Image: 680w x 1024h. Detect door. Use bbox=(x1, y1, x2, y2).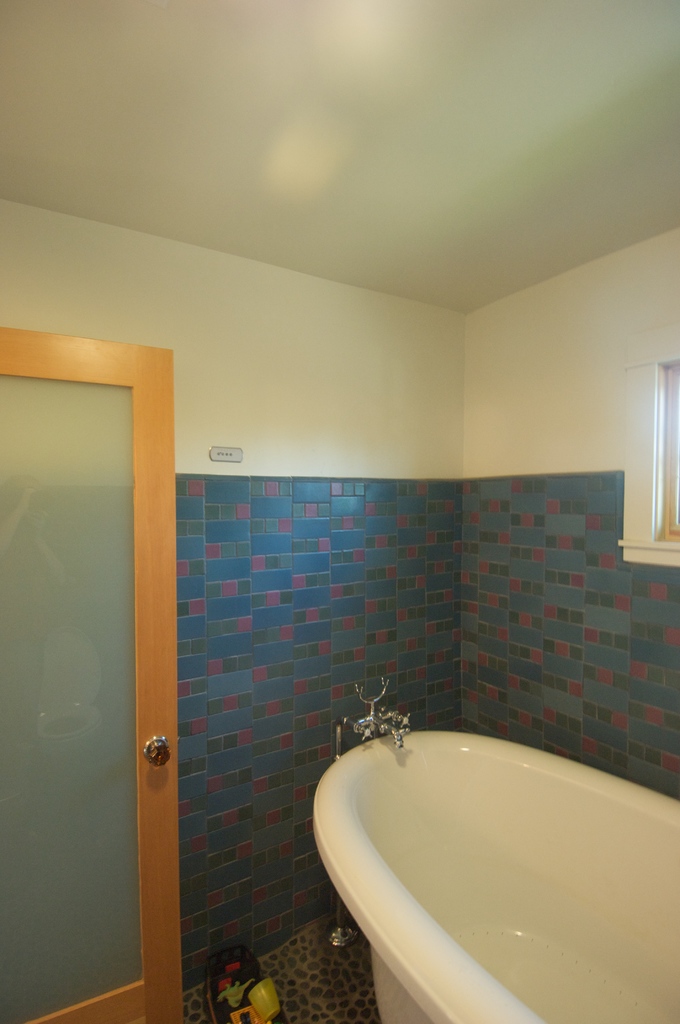
bbox=(0, 326, 185, 1023).
